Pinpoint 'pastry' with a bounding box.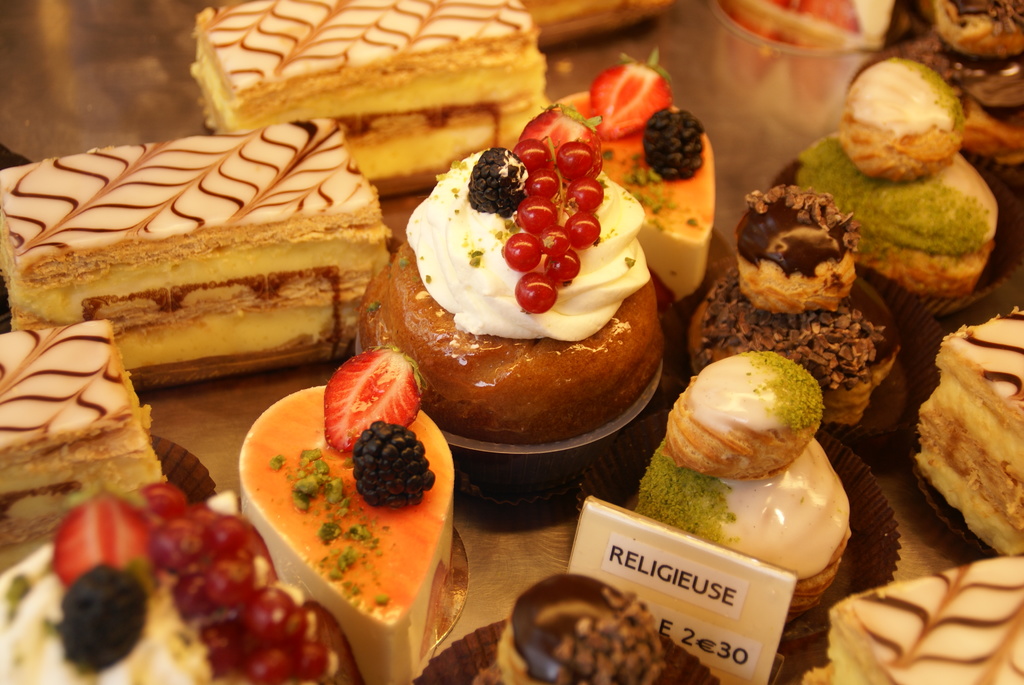
bbox=[0, 117, 397, 386].
